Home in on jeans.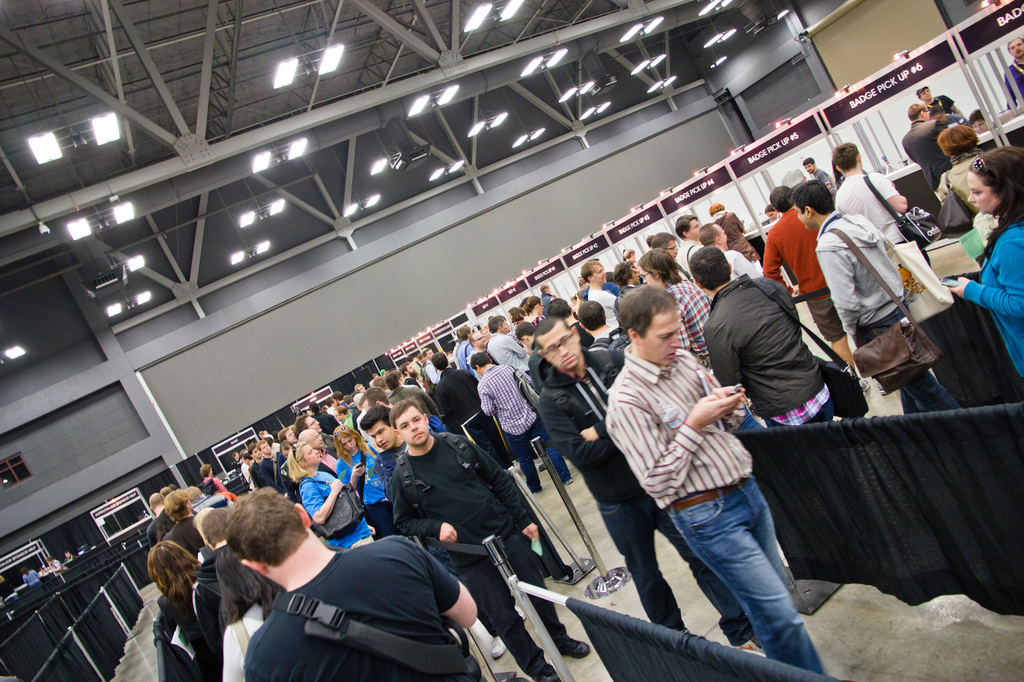
Homed in at Rect(426, 547, 517, 637).
